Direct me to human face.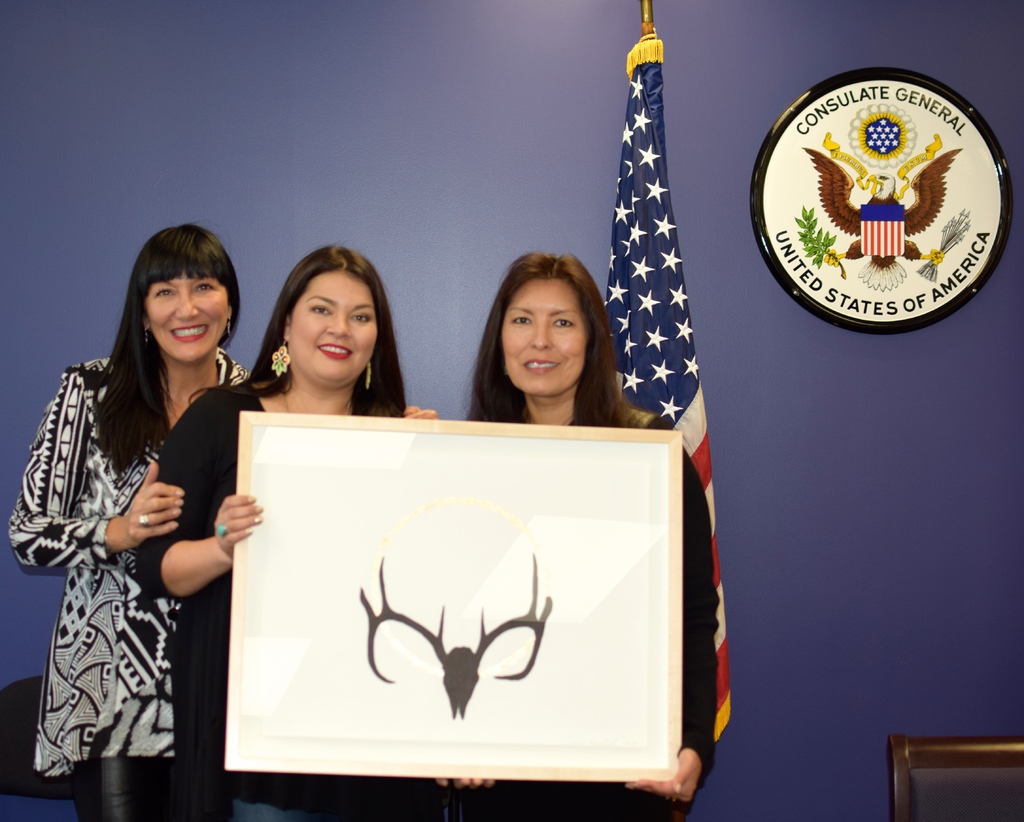
Direction: pyautogui.locateOnScreen(499, 272, 591, 401).
